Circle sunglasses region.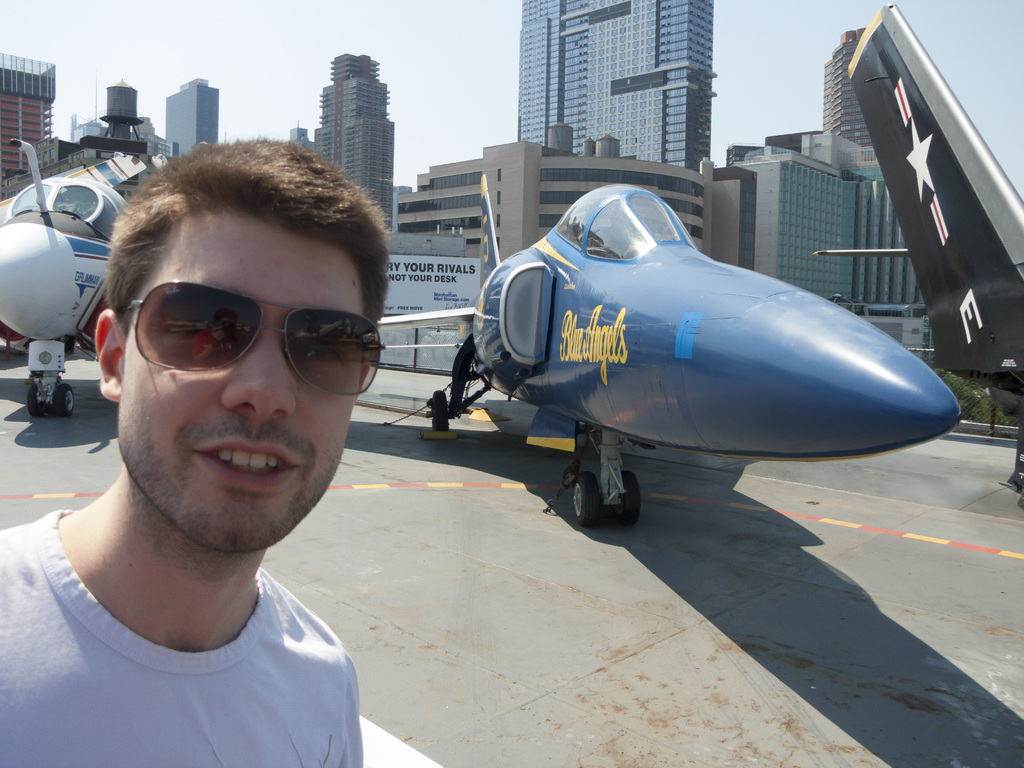
Region: region(131, 280, 385, 396).
